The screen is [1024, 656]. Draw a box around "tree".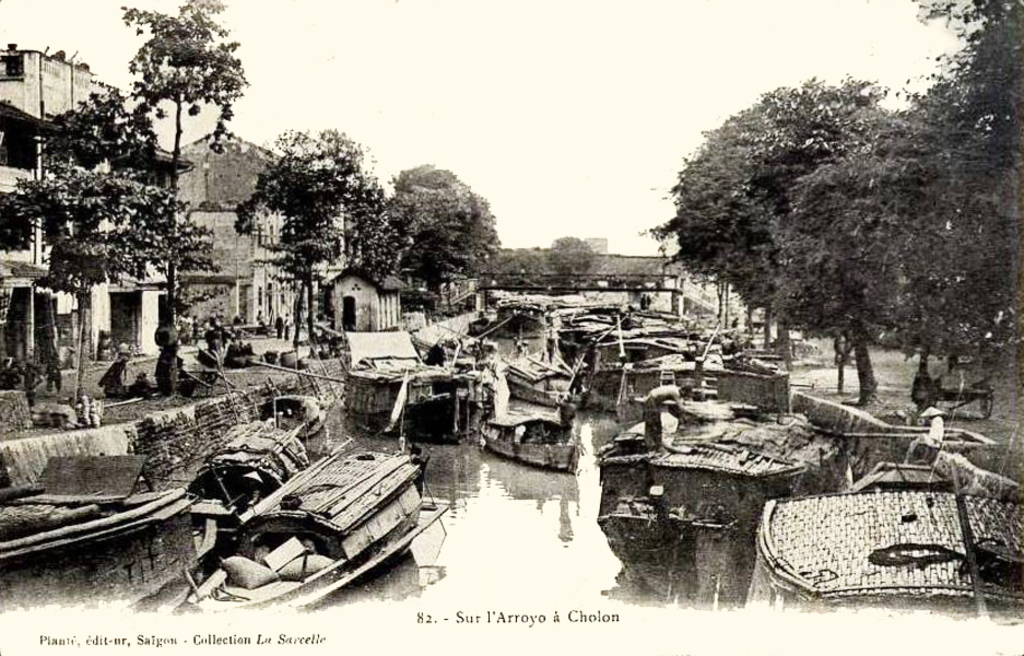
[x1=672, y1=80, x2=991, y2=421].
